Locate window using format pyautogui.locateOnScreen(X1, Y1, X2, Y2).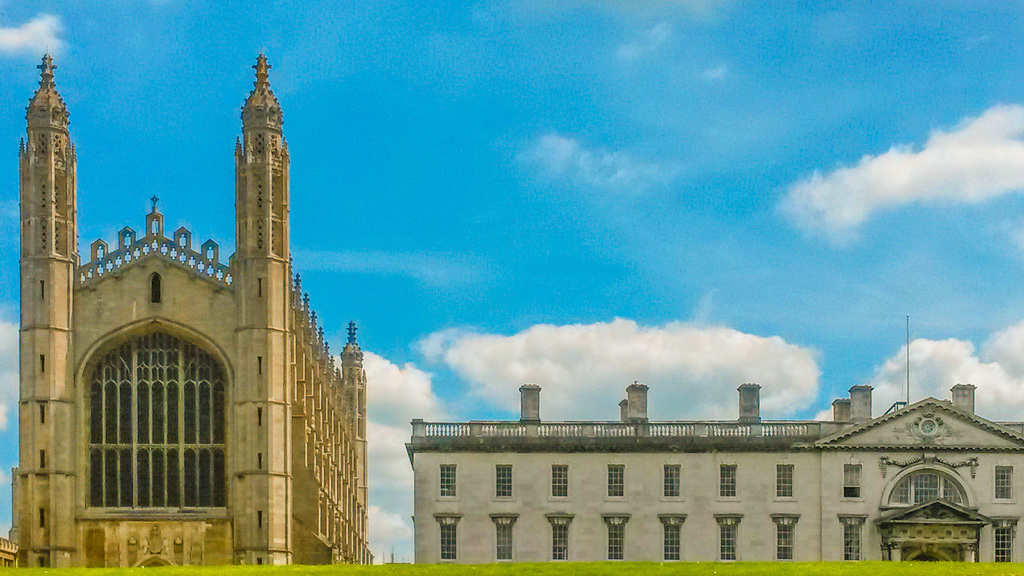
pyautogui.locateOnScreen(995, 468, 1009, 498).
